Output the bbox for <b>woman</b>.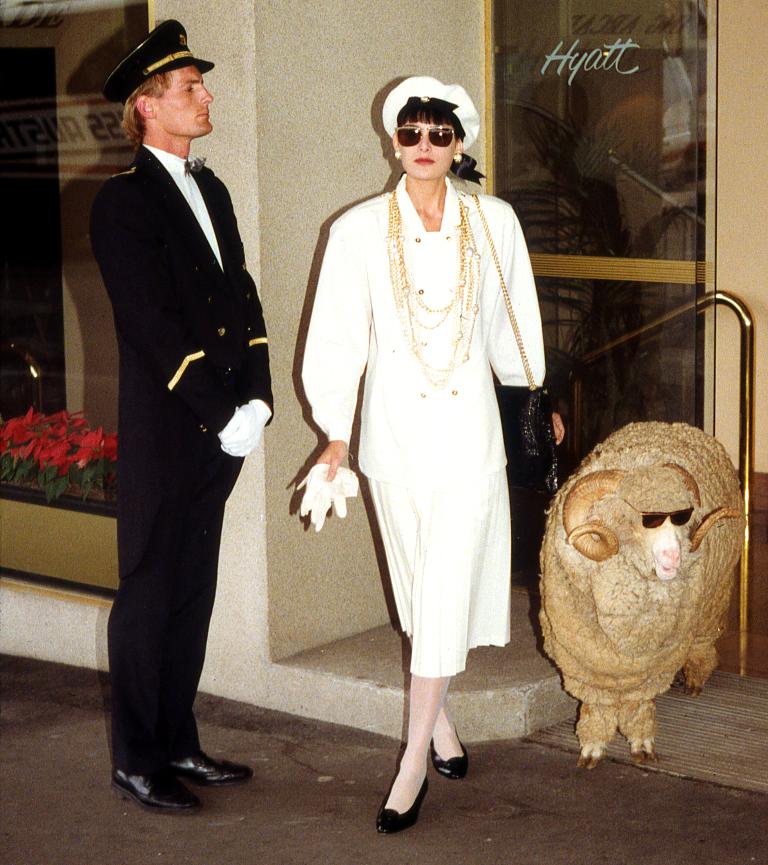
(left=299, top=92, right=559, bottom=810).
